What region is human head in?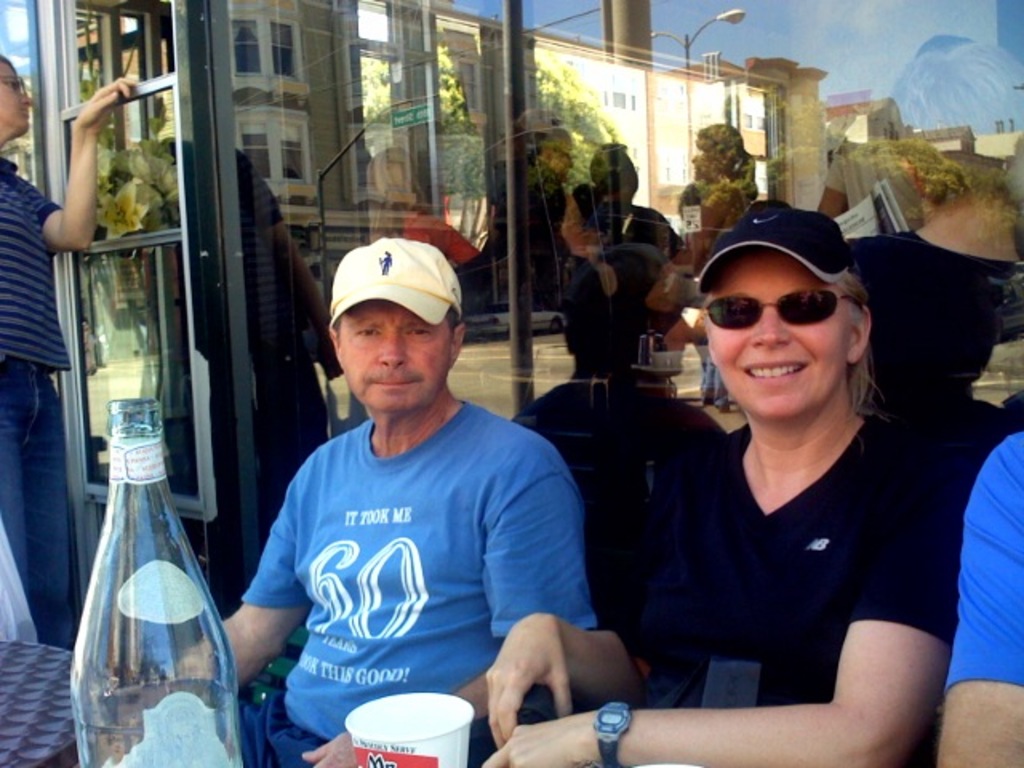
[left=0, top=51, right=34, bottom=139].
